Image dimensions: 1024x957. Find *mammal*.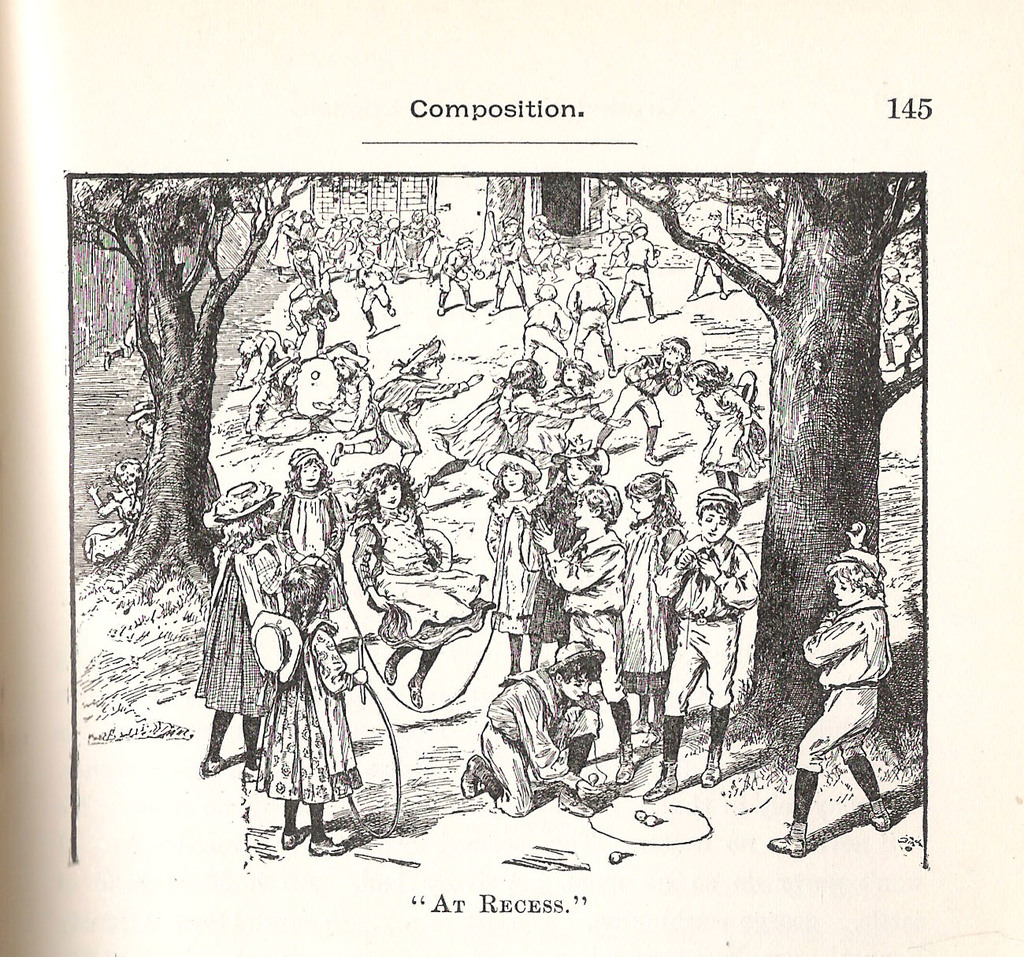
x1=624 y1=466 x2=688 y2=747.
